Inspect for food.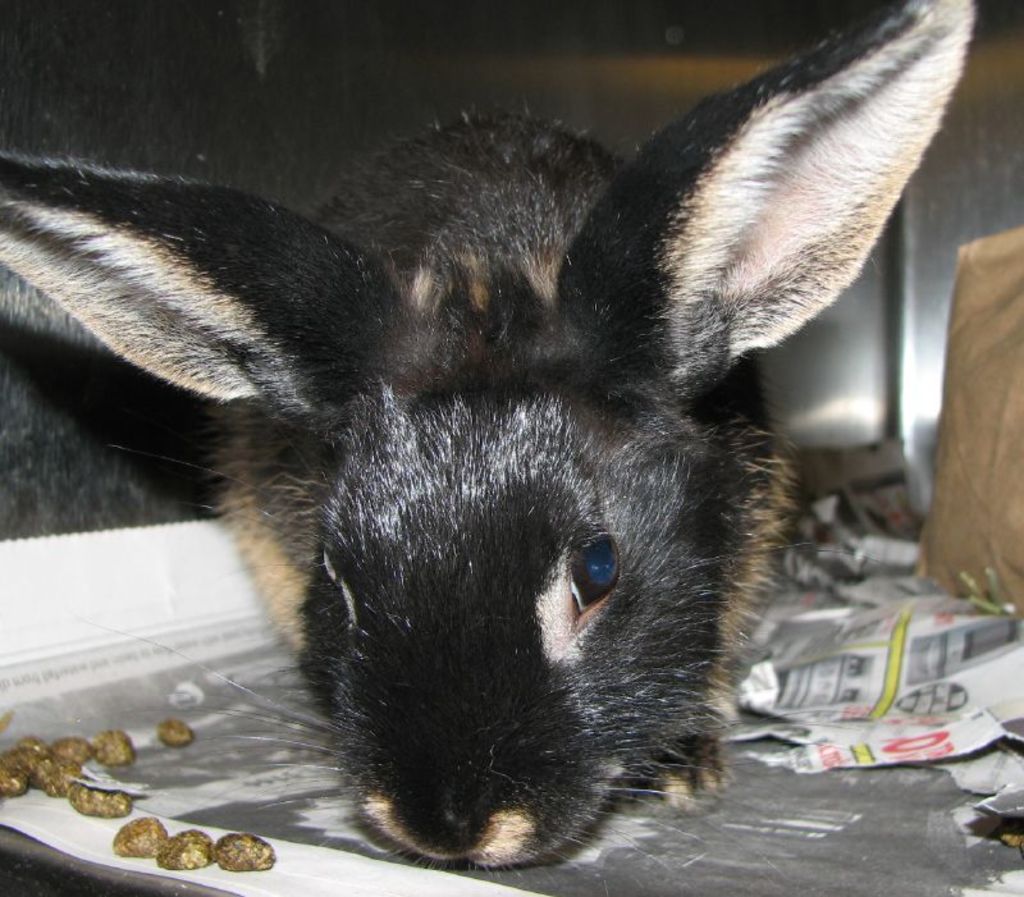
Inspection: (68,781,132,818).
